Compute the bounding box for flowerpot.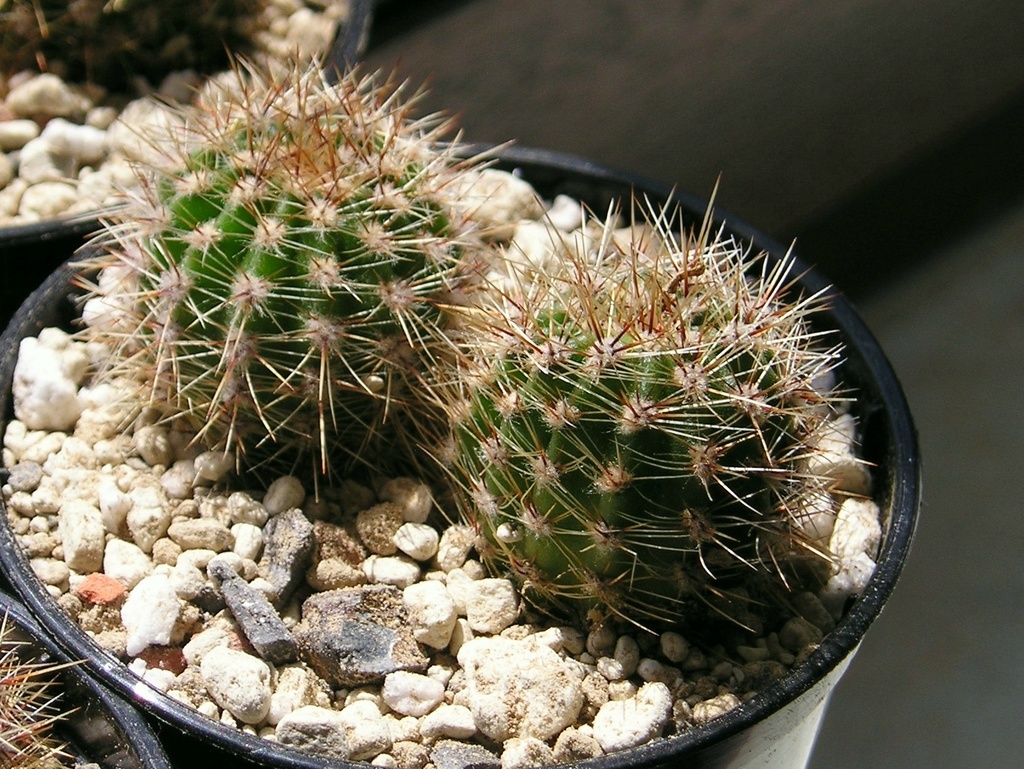
bbox=[90, 128, 889, 768].
